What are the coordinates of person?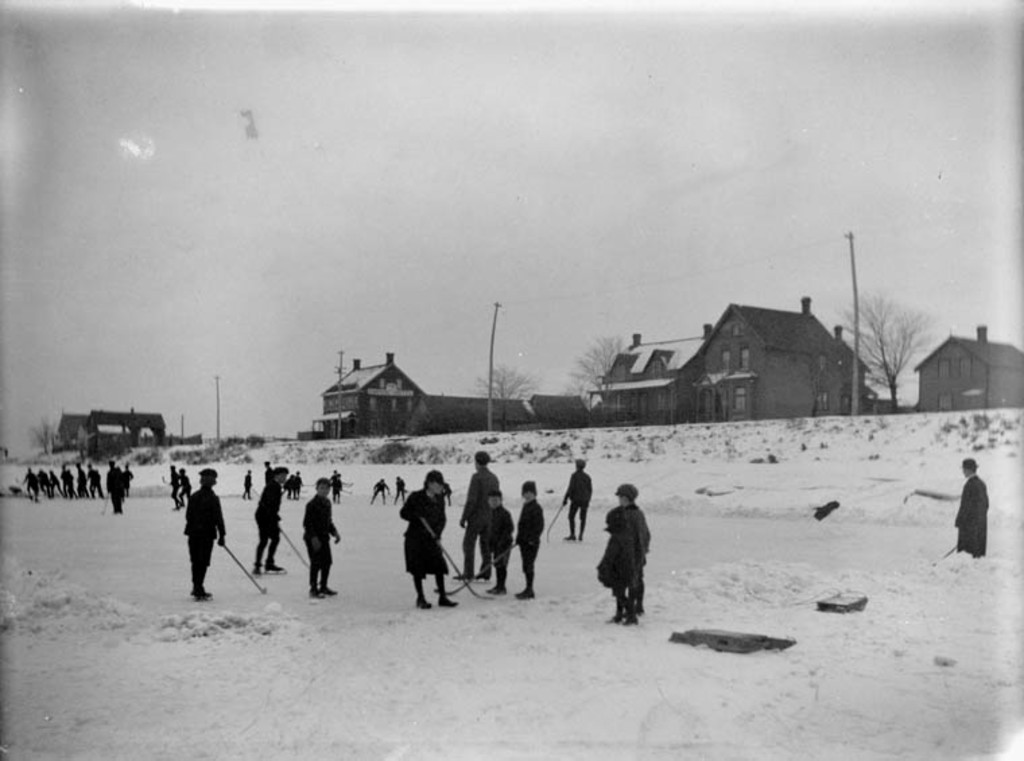
bbox=[24, 470, 38, 502].
